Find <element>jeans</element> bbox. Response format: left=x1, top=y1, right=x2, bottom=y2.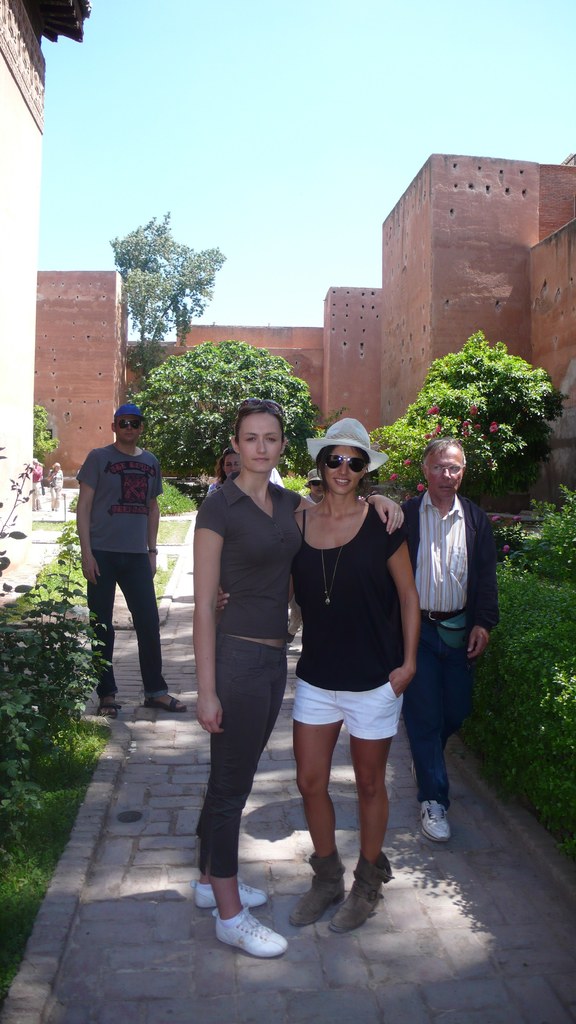
left=86, top=549, right=170, bottom=701.
